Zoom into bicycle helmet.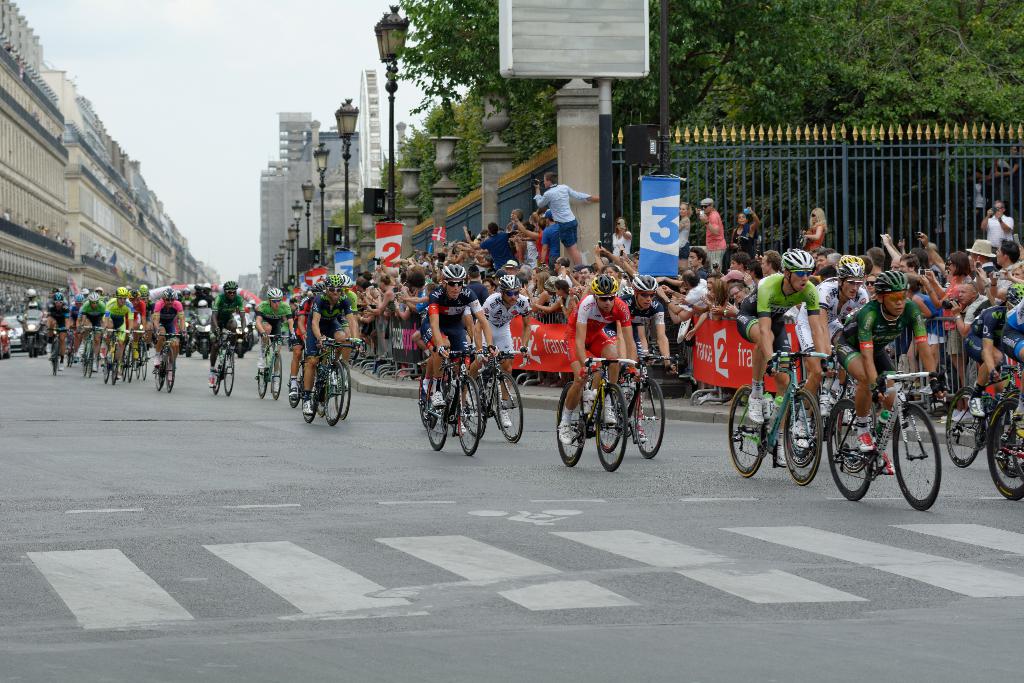
Zoom target: 442:261:470:287.
